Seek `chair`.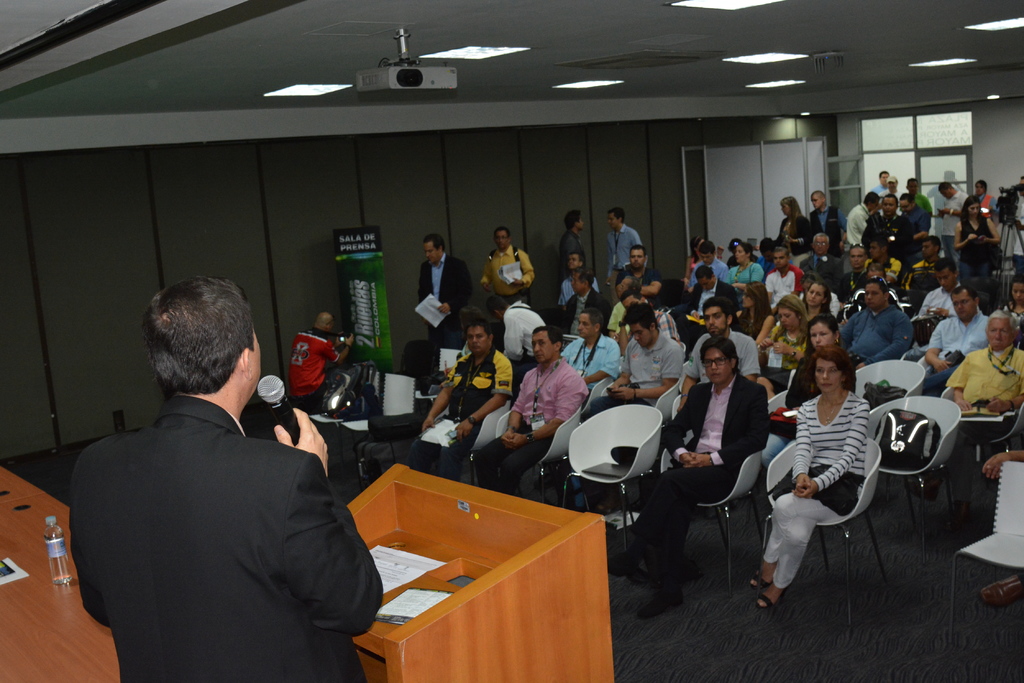
x1=435 y1=396 x2=510 y2=489.
